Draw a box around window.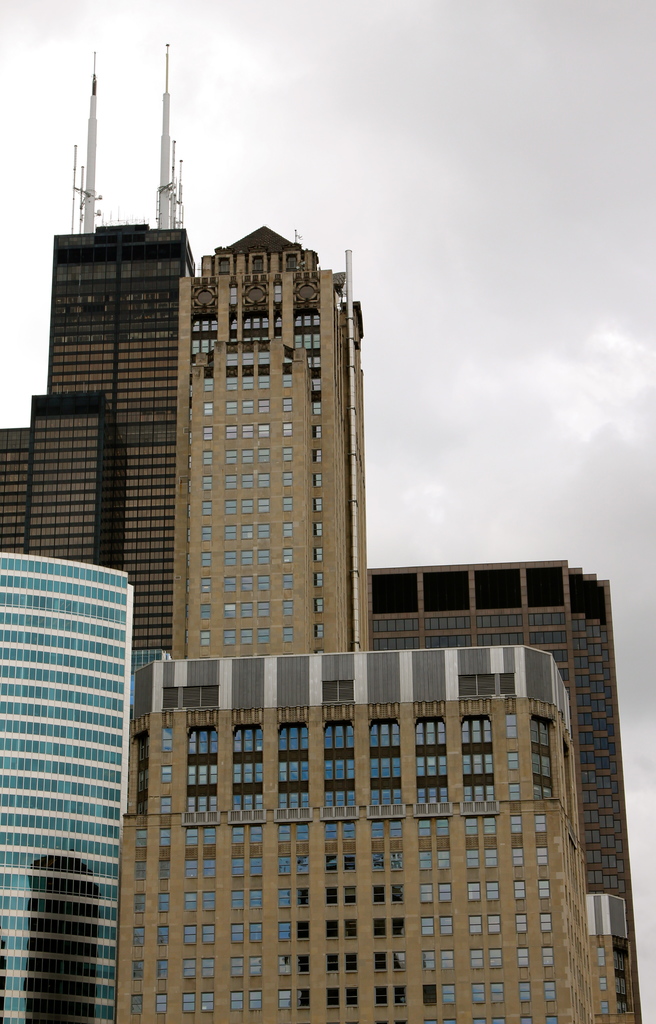
(536, 813, 547, 835).
